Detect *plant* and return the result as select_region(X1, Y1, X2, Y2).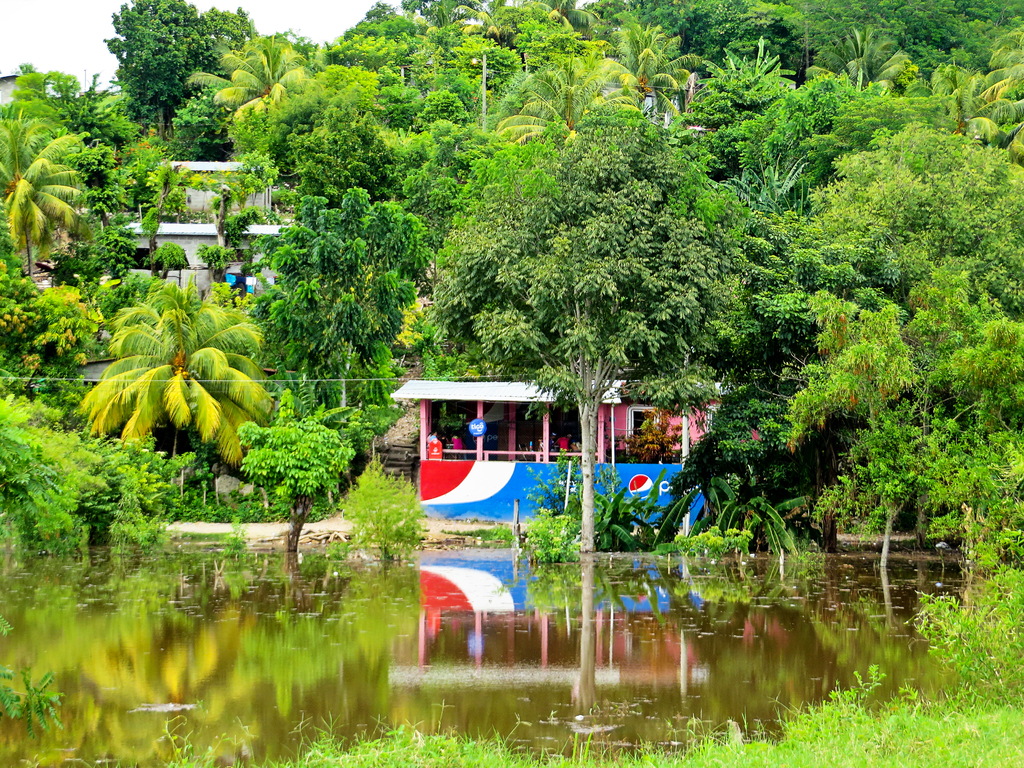
select_region(887, 520, 1023, 698).
